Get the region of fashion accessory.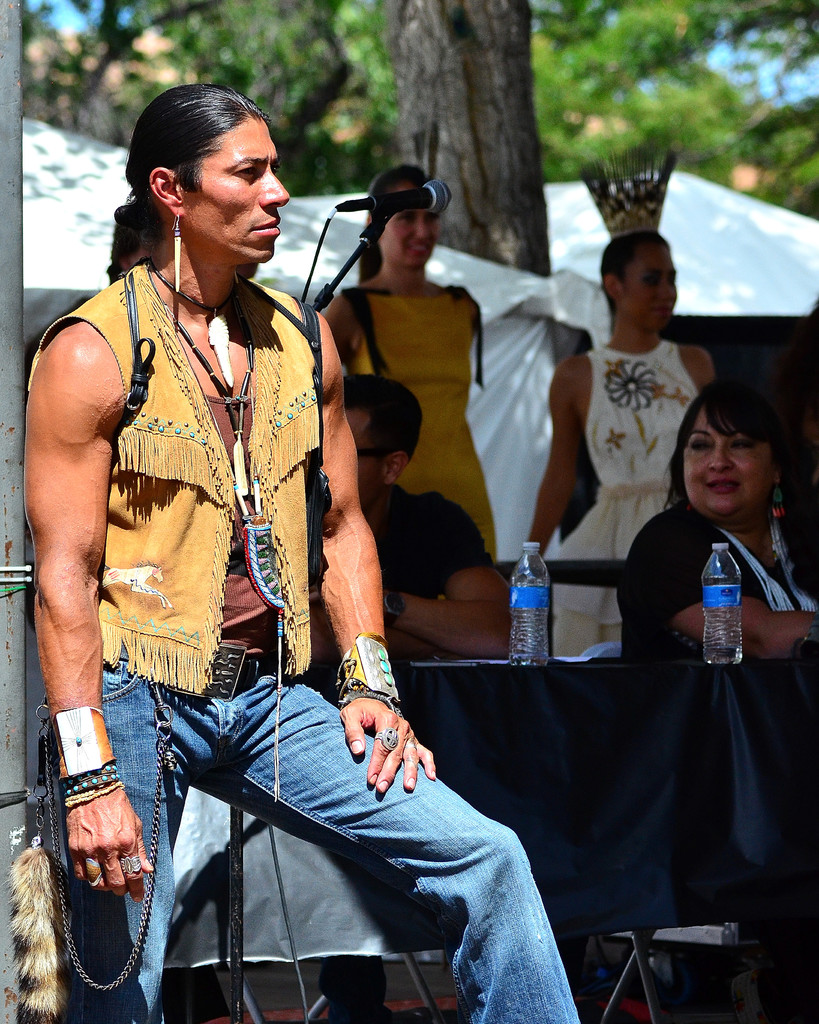
bbox(375, 729, 400, 751).
